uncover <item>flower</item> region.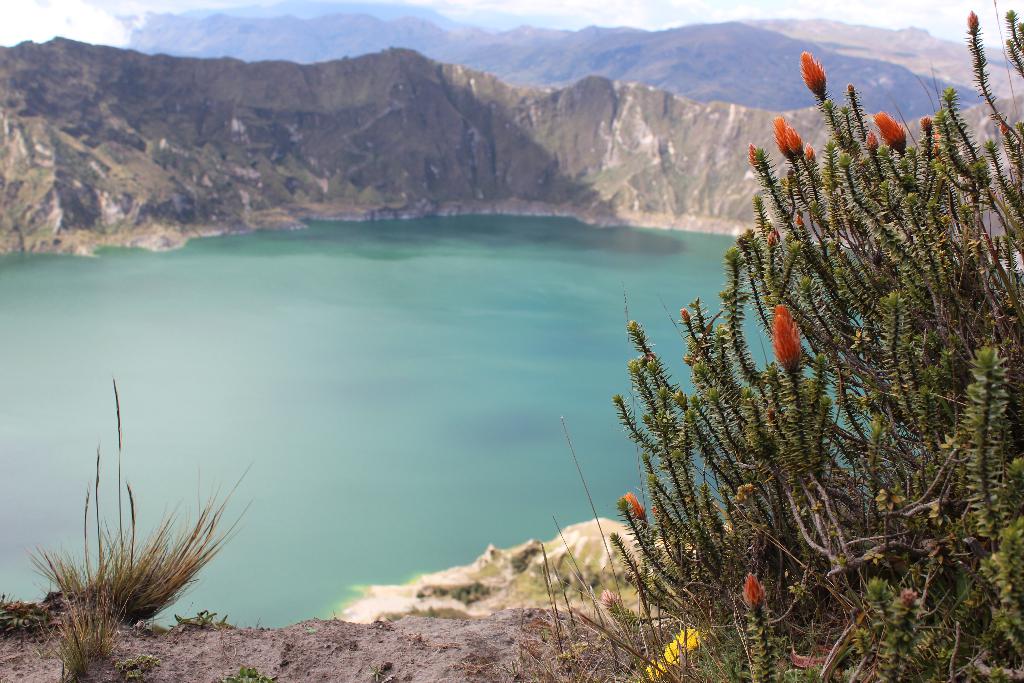
Uncovered: {"left": 999, "top": 126, "right": 1007, "bottom": 137}.
